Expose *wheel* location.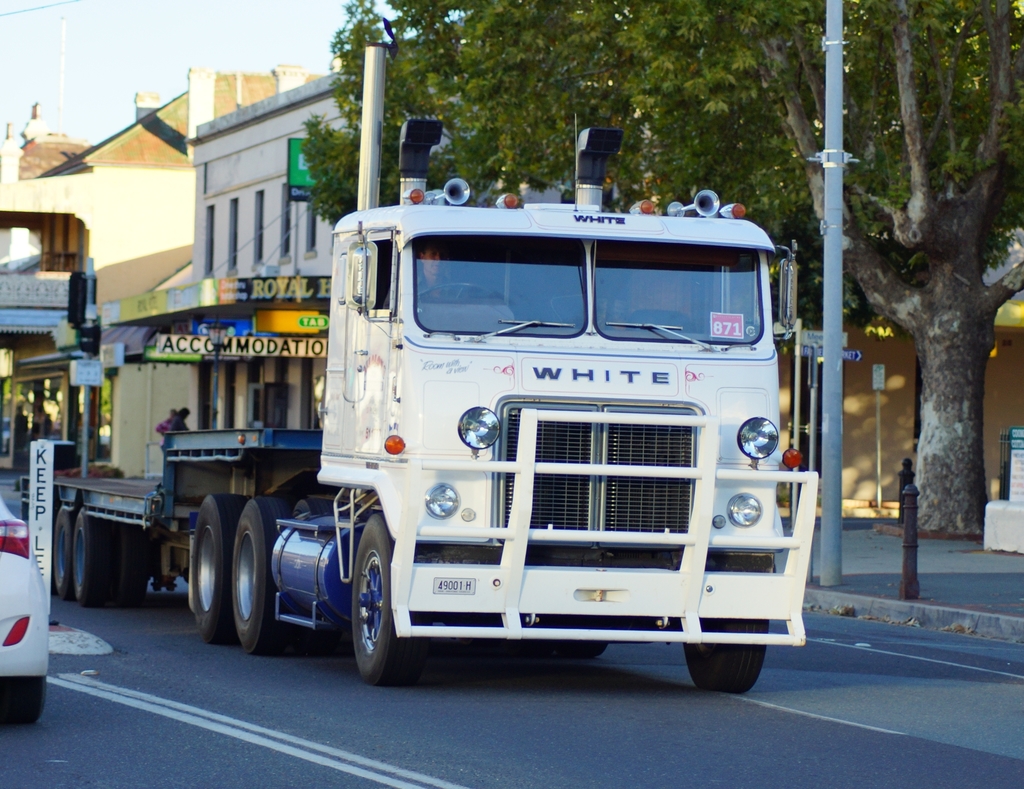
Exposed at (left=413, top=282, right=509, bottom=302).
